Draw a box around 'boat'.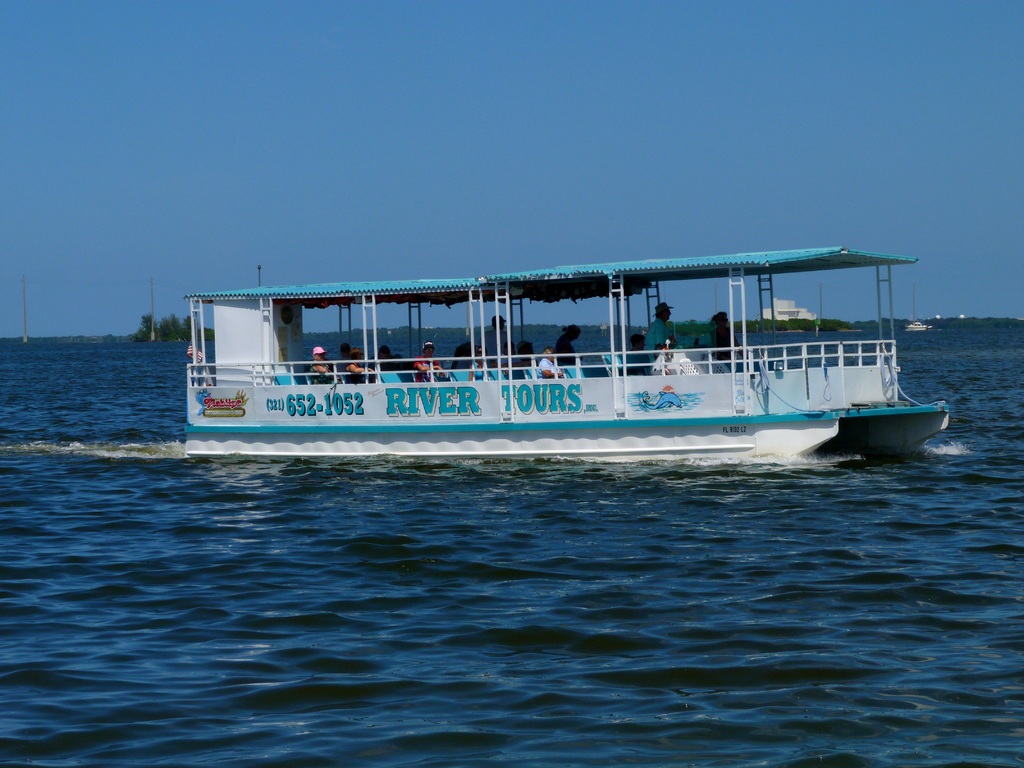
[left=171, top=246, right=925, bottom=472].
